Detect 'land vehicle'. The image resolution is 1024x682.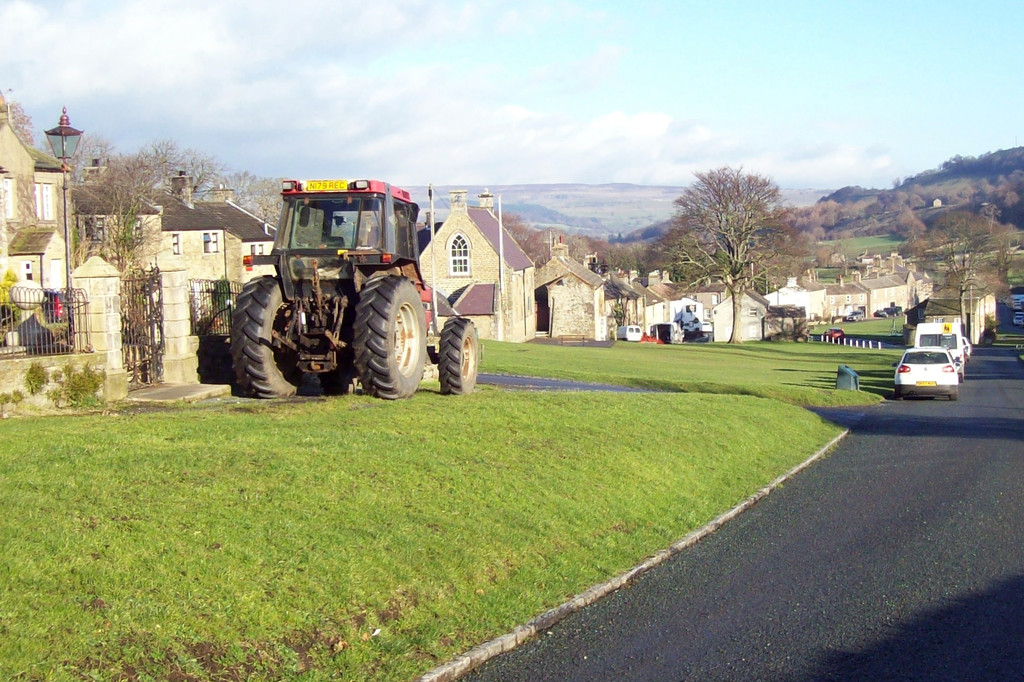
(959,333,972,358).
